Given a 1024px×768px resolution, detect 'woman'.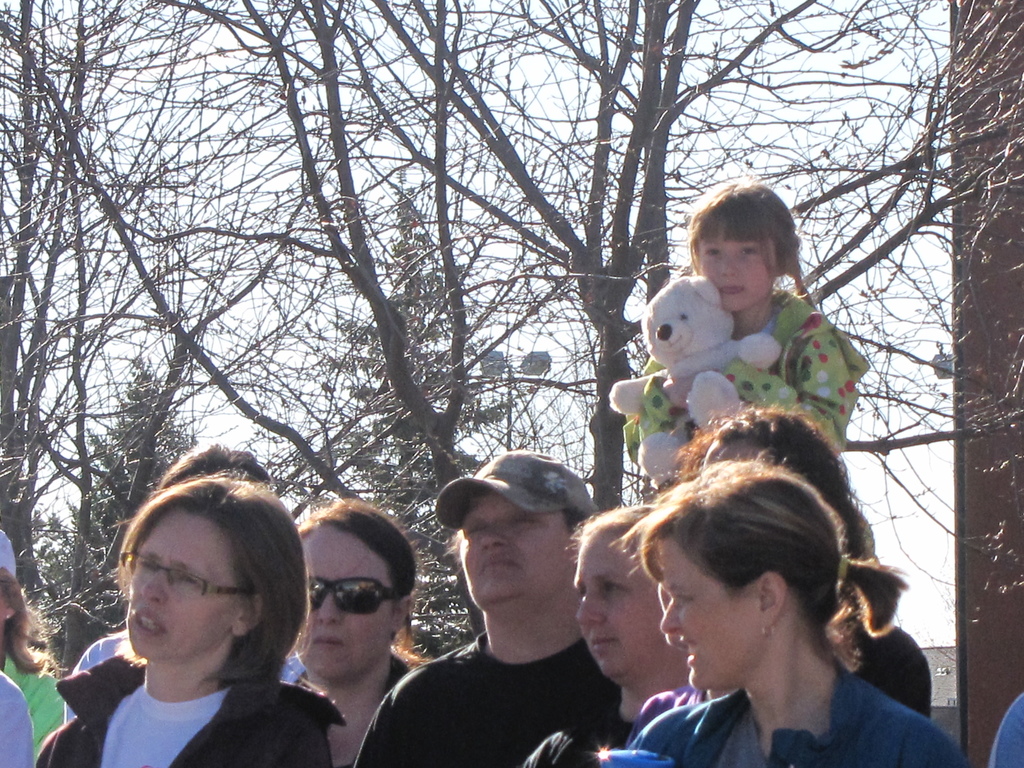
[left=22, top=481, right=345, bottom=767].
